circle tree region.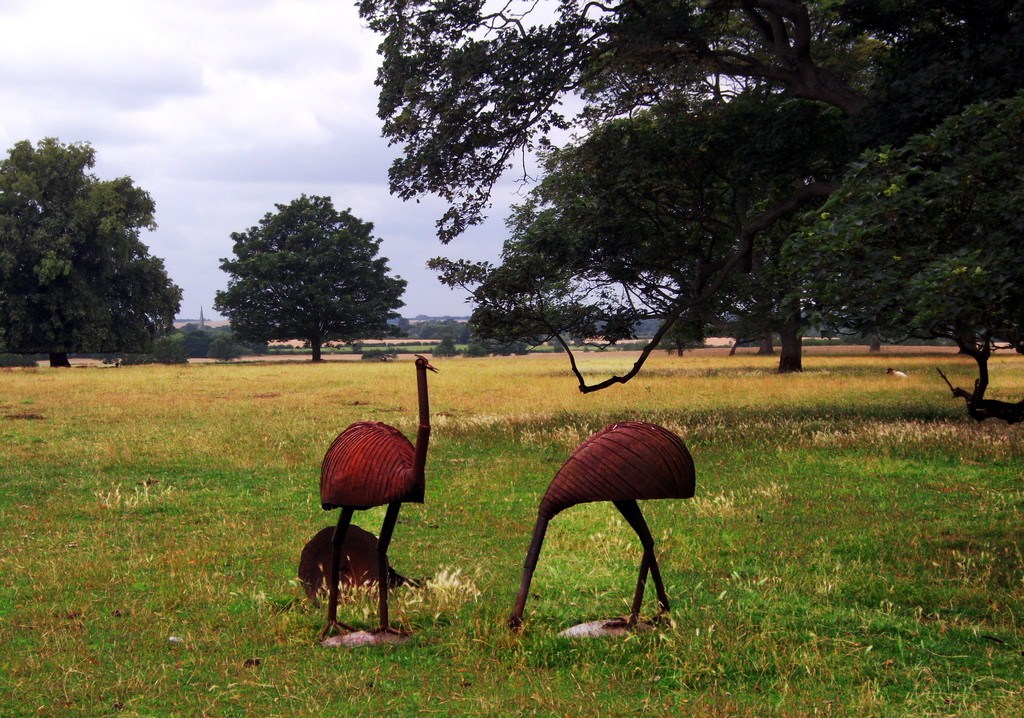
Region: pyautogui.locateOnScreen(1, 139, 186, 365).
